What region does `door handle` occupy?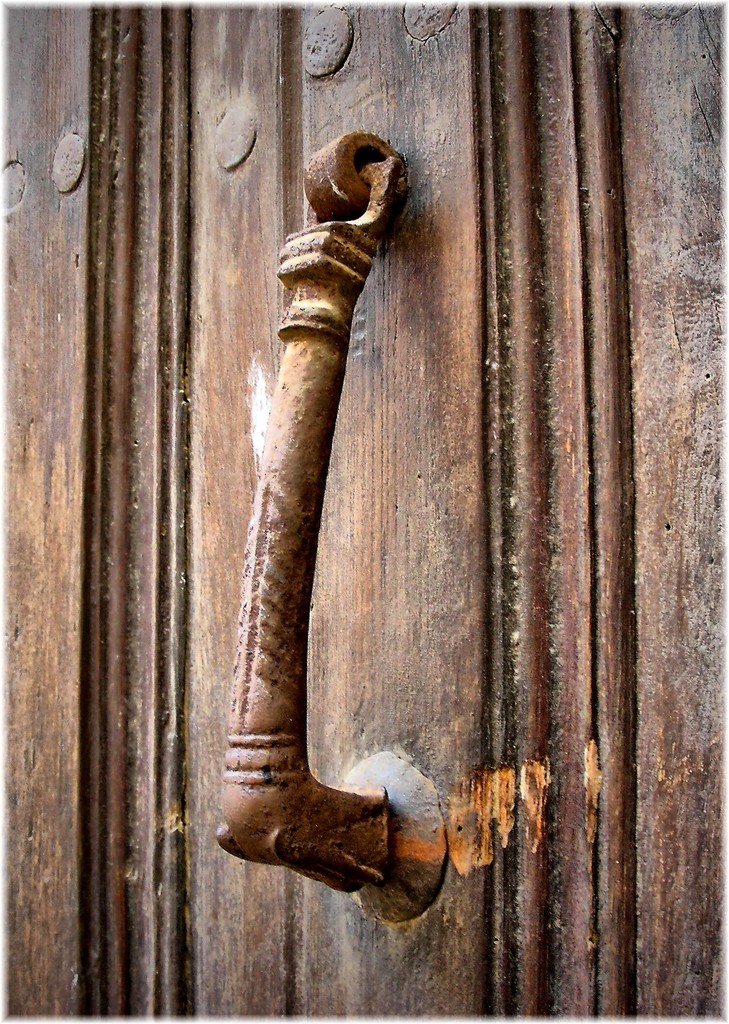
(213,127,453,926).
